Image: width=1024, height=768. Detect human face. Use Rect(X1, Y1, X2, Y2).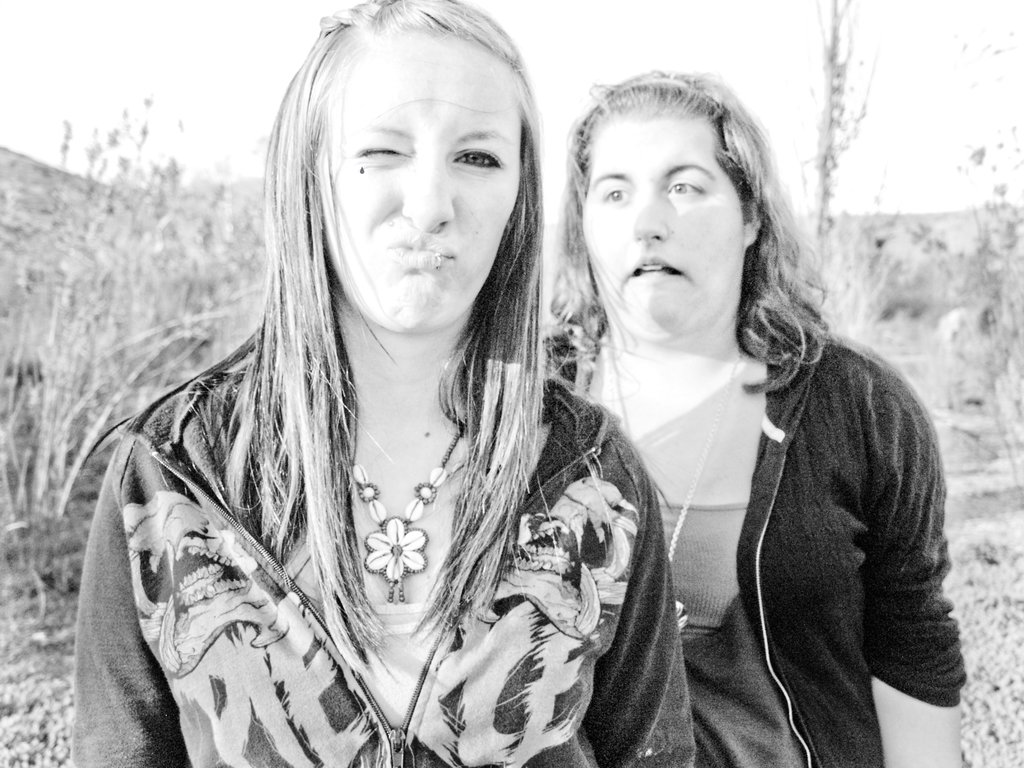
Rect(584, 125, 746, 338).
